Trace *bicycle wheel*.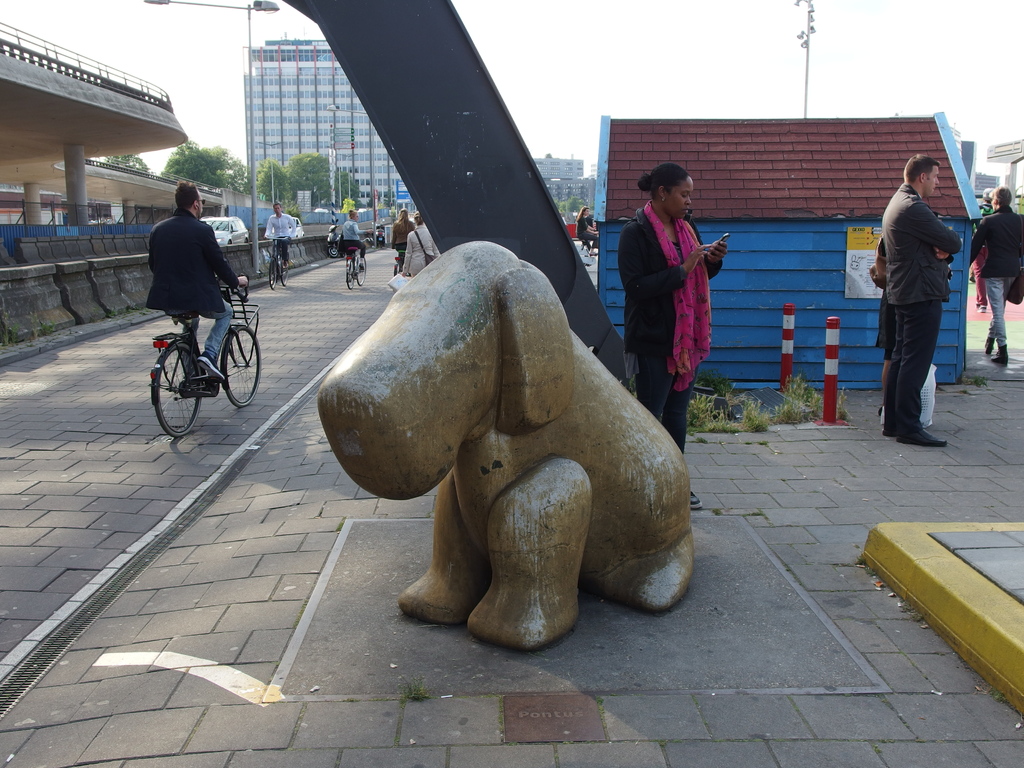
Traced to pyautogui.locateOnScreen(269, 259, 276, 291).
